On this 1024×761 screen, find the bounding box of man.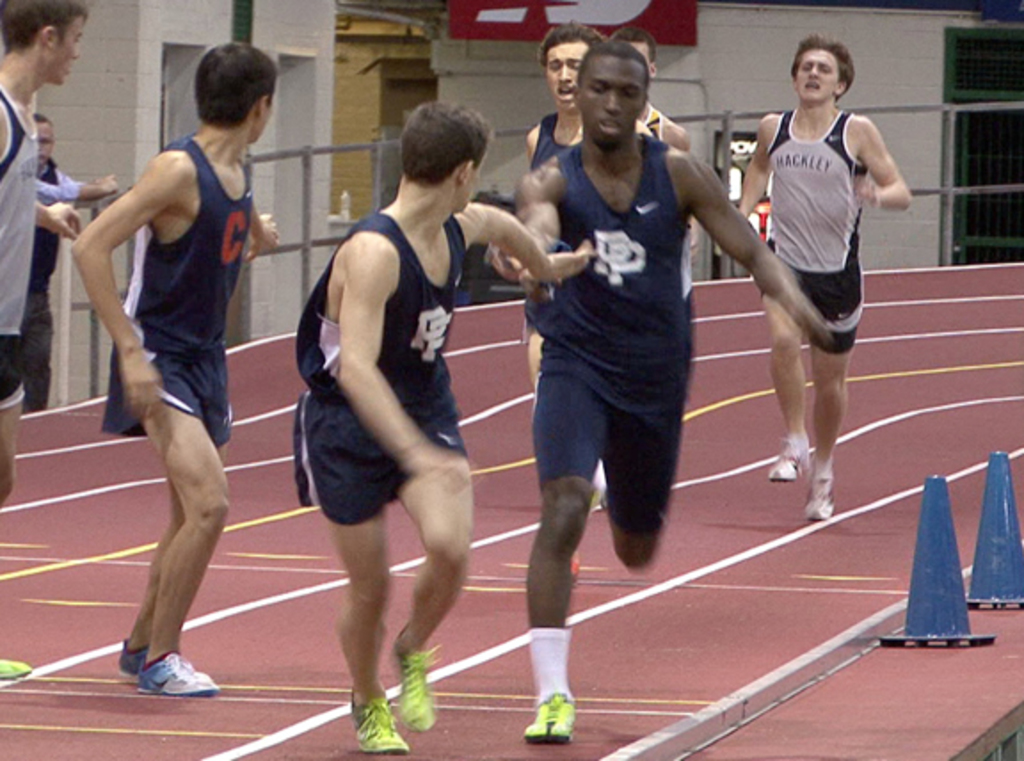
Bounding box: crop(11, 114, 98, 416).
